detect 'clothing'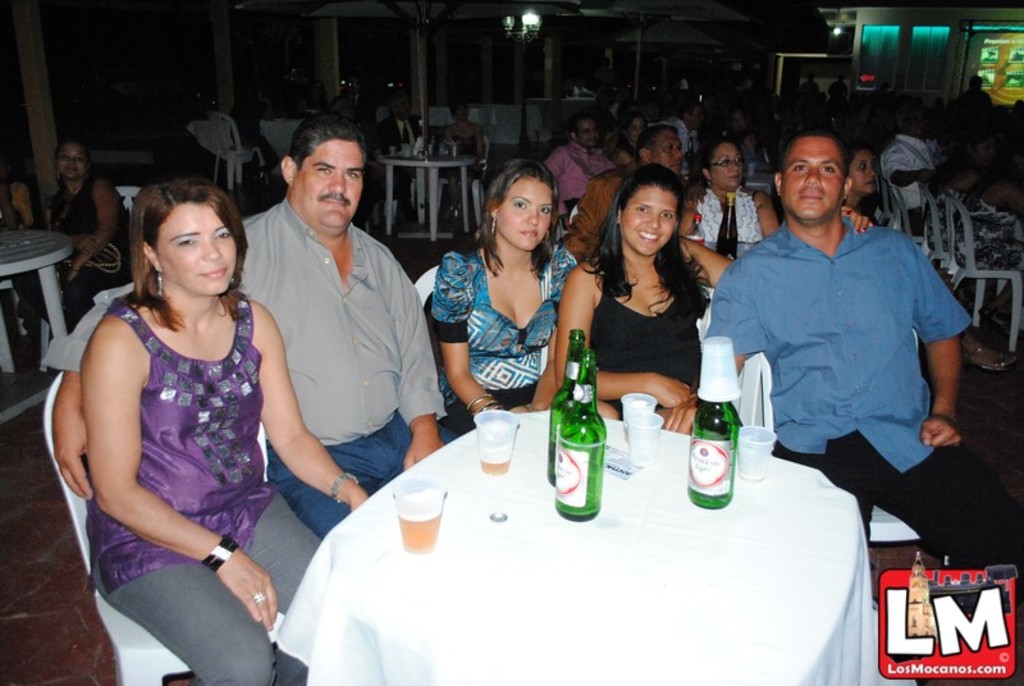
541,142,617,218
